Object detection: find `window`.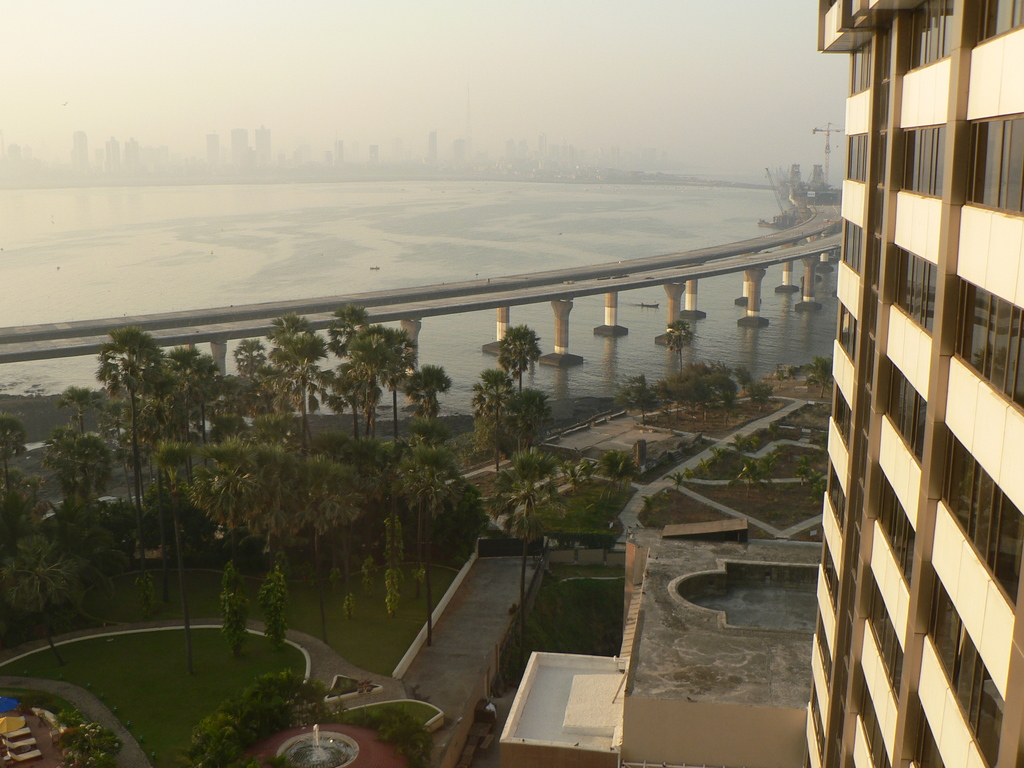
x1=892, y1=239, x2=935, y2=337.
